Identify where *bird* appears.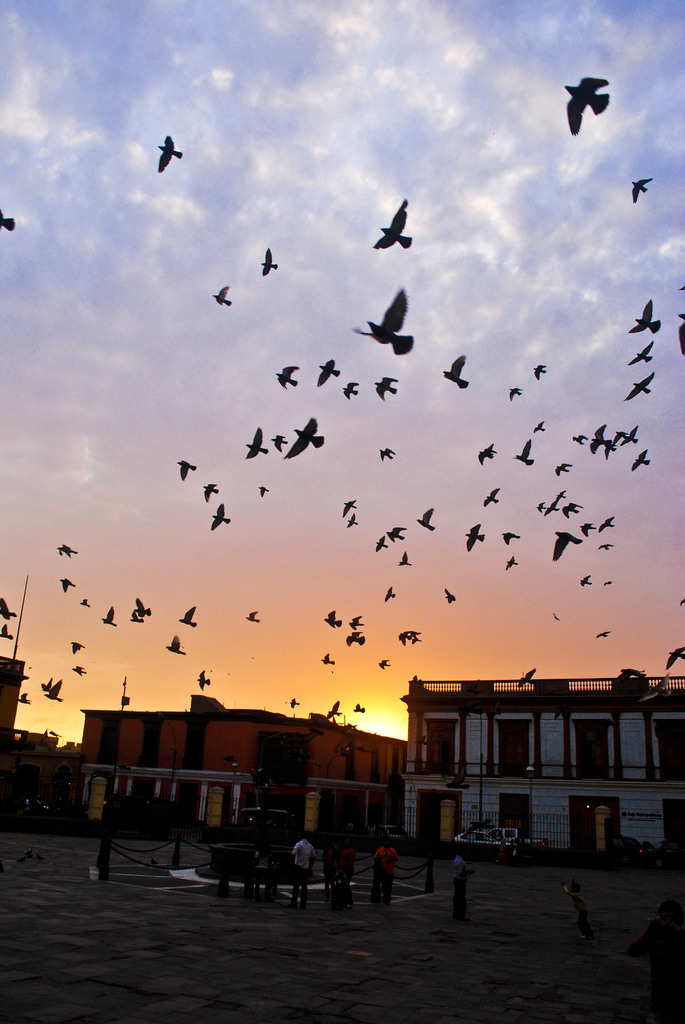
Appears at bbox=(416, 506, 435, 532).
